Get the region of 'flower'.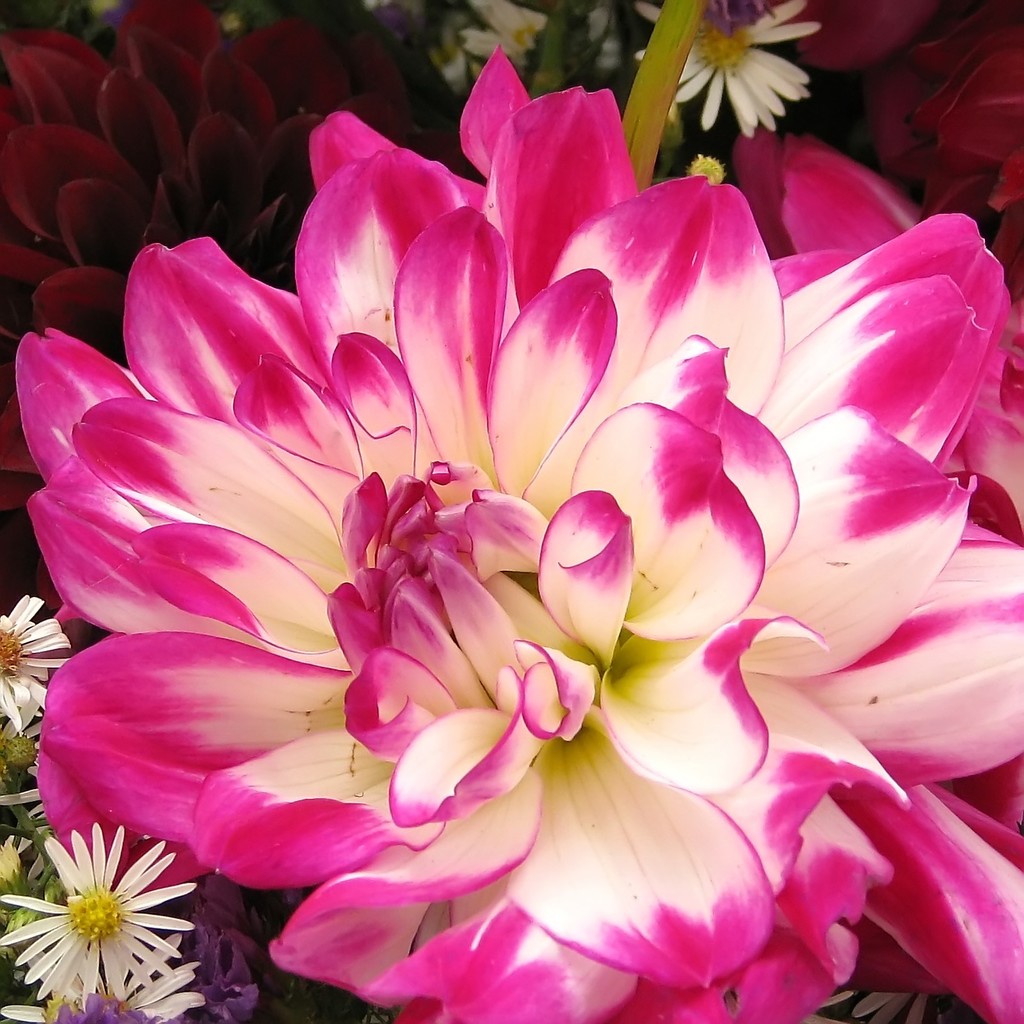
0 823 193 1012.
